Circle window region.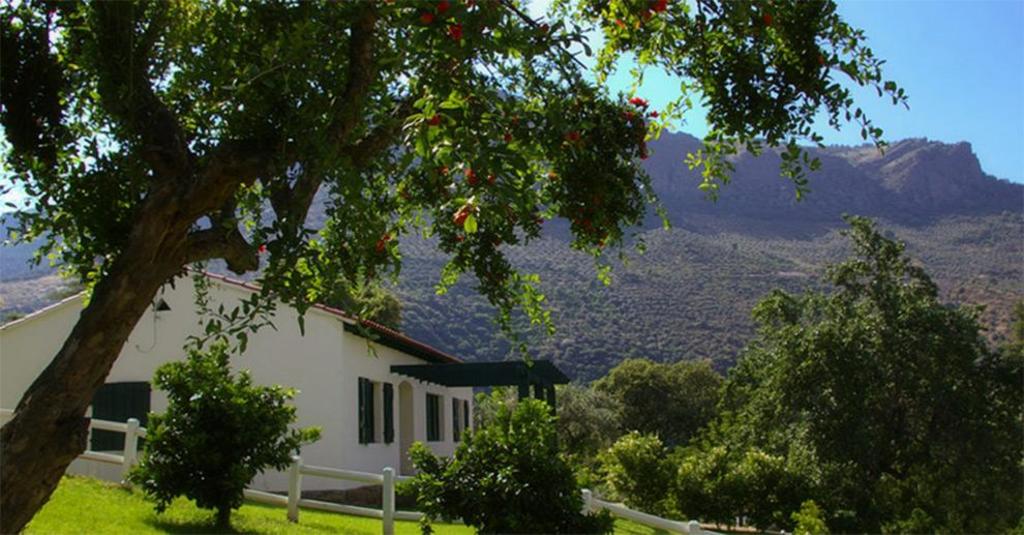
Region: {"x1": 379, "y1": 384, "x2": 395, "y2": 443}.
